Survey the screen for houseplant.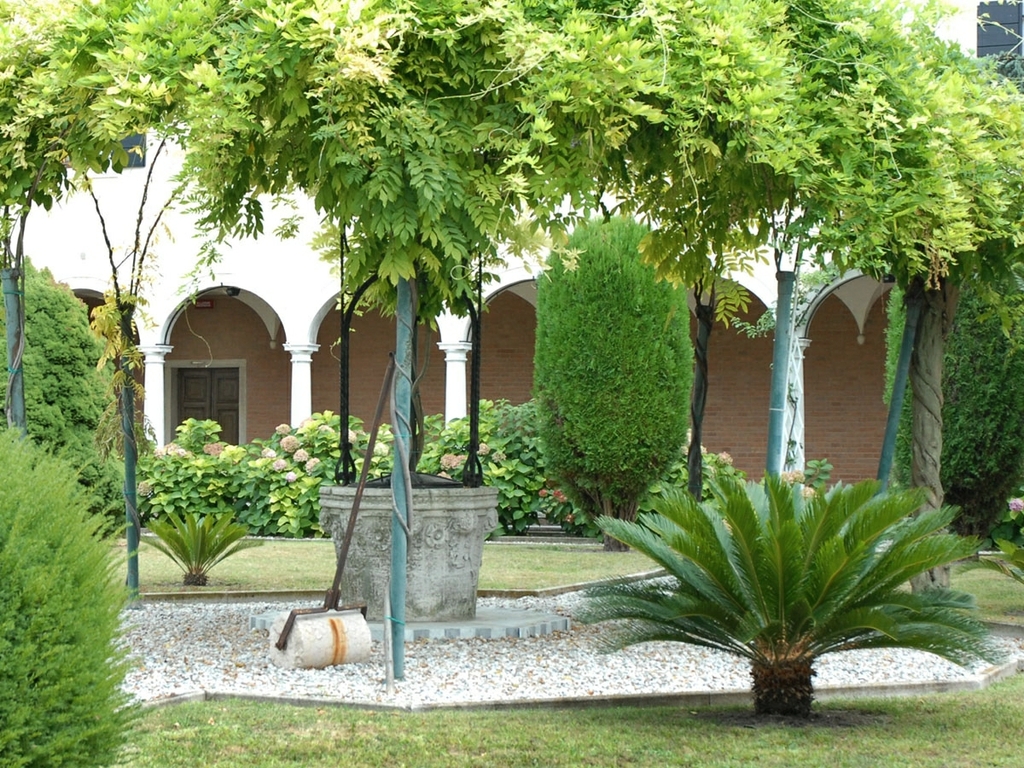
Survey found: (138, 502, 266, 587).
